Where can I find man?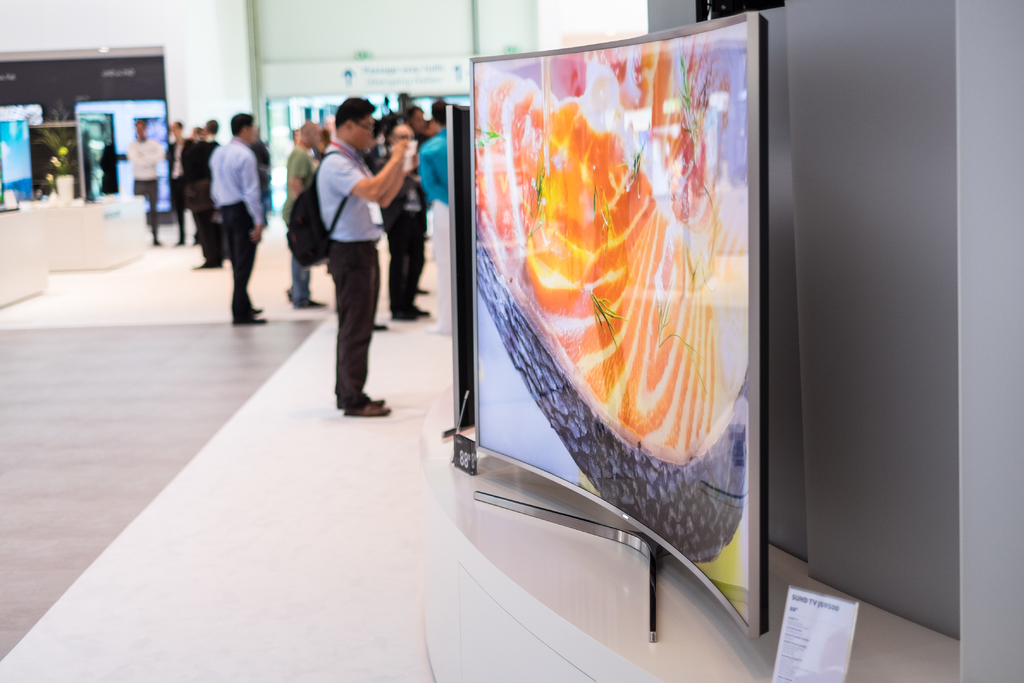
You can find it at box=[420, 99, 449, 334].
